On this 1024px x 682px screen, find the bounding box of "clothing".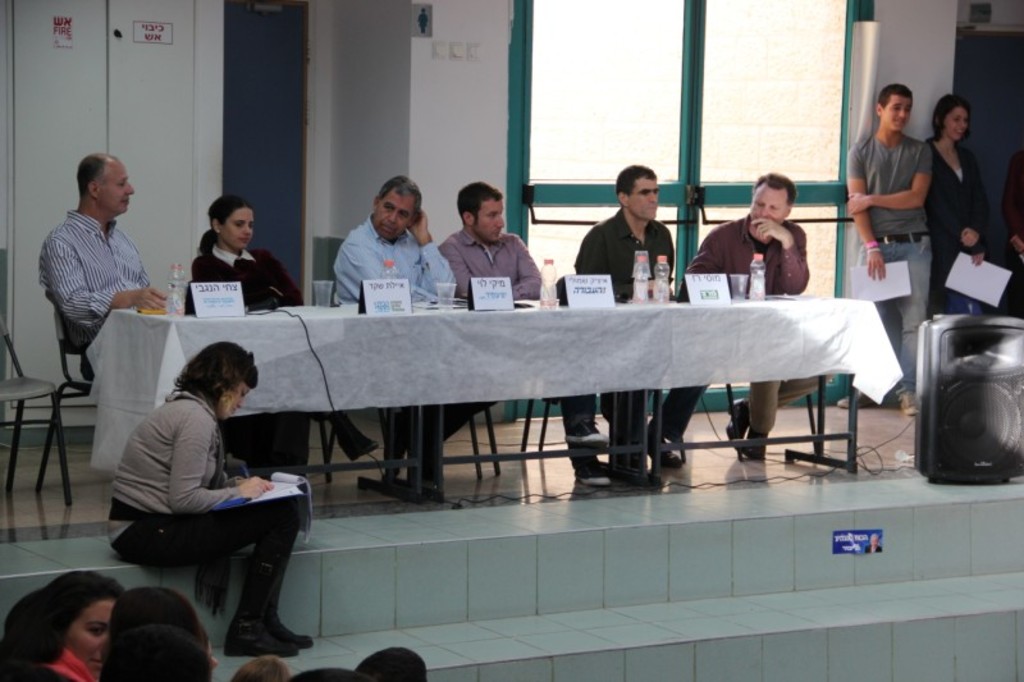
Bounding box: {"left": 179, "top": 244, "right": 346, "bottom": 472}.
